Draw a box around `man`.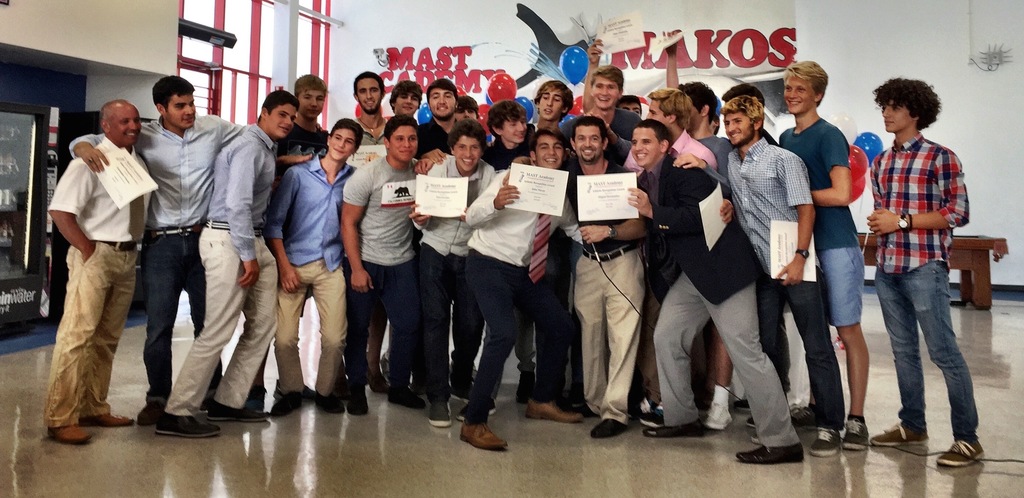
649,114,810,467.
